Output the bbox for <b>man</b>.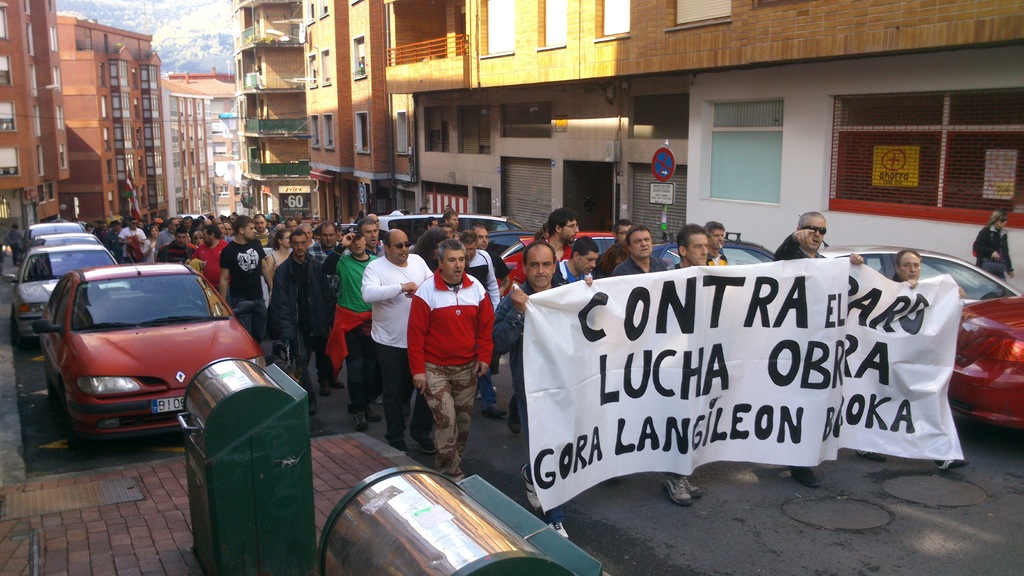
[x1=366, y1=211, x2=380, y2=223].
